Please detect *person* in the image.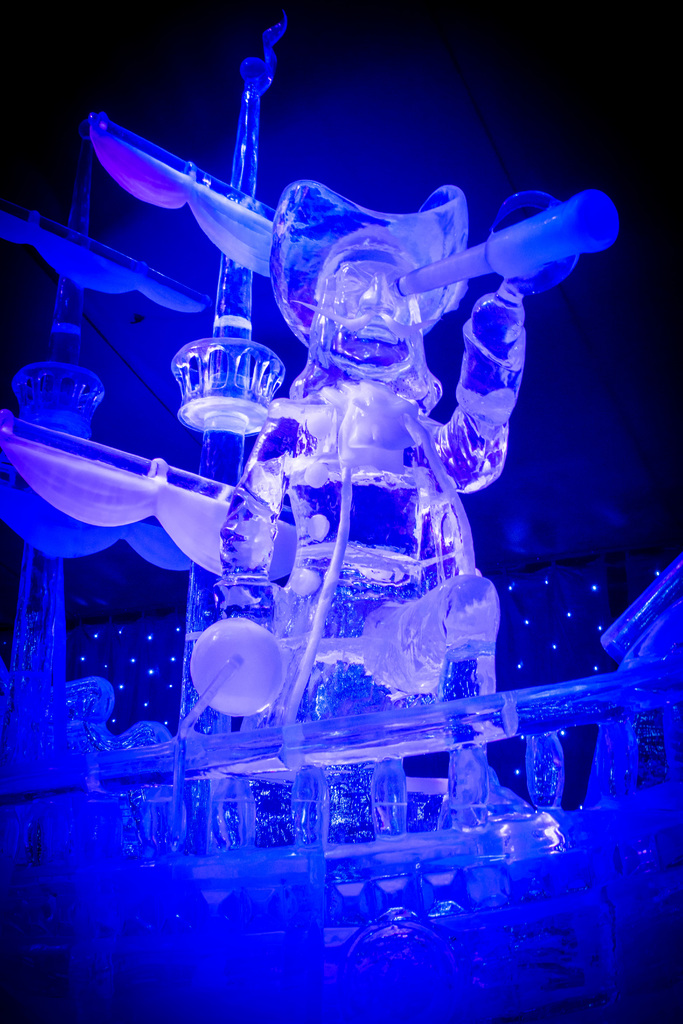
region(117, 47, 581, 874).
